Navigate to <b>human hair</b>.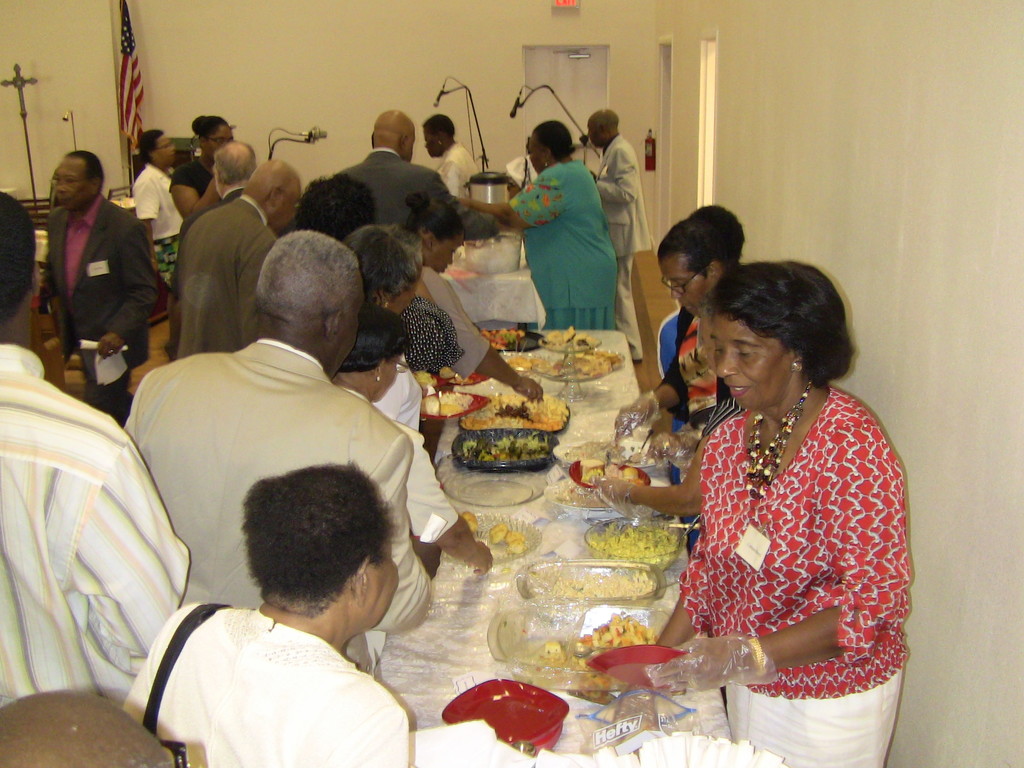
Navigation target: (left=256, top=237, right=355, bottom=335).
